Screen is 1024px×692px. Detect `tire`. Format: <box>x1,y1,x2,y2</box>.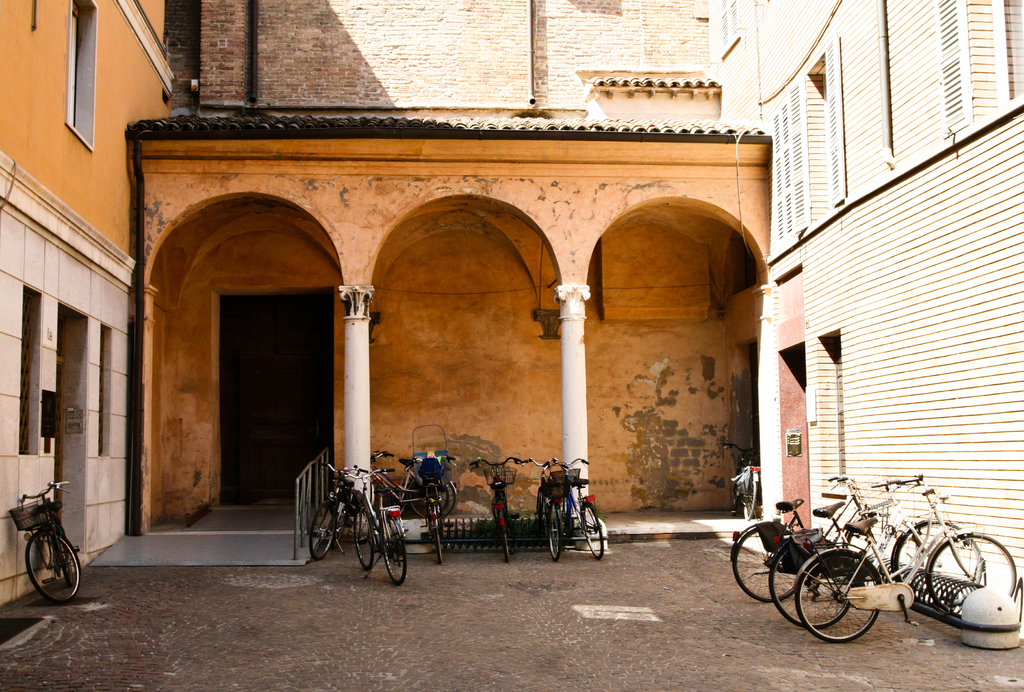
<box>733,474,739,511</box>.
